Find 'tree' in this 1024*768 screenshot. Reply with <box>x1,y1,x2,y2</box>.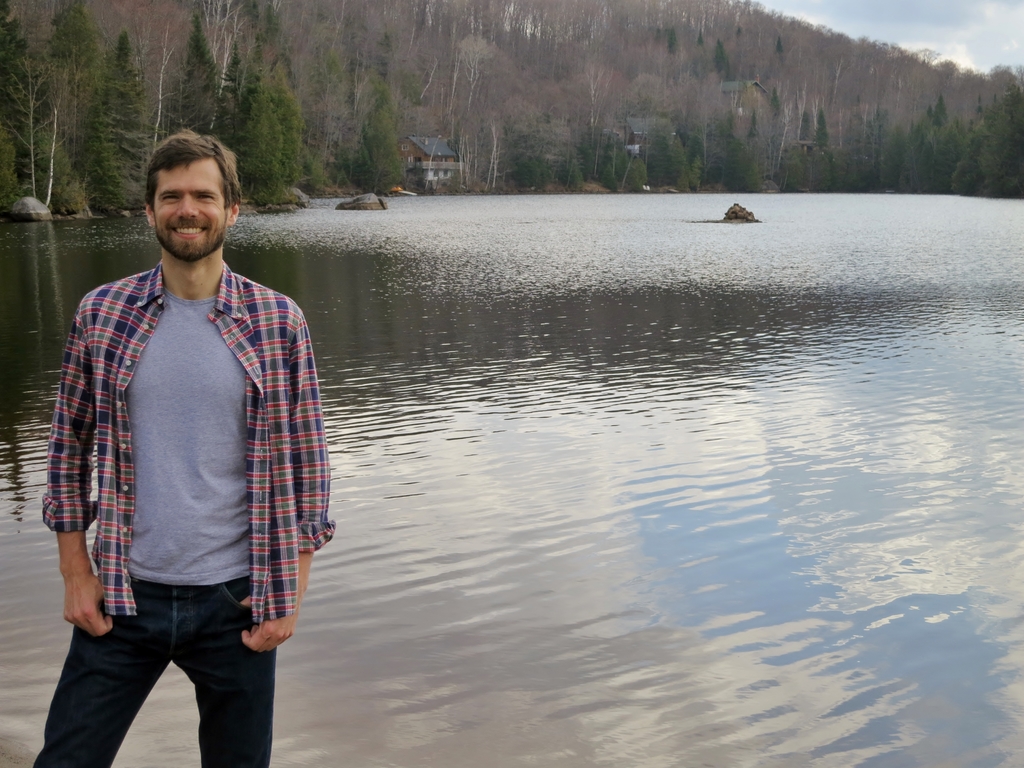
<box>84,19,150,214</box>.
